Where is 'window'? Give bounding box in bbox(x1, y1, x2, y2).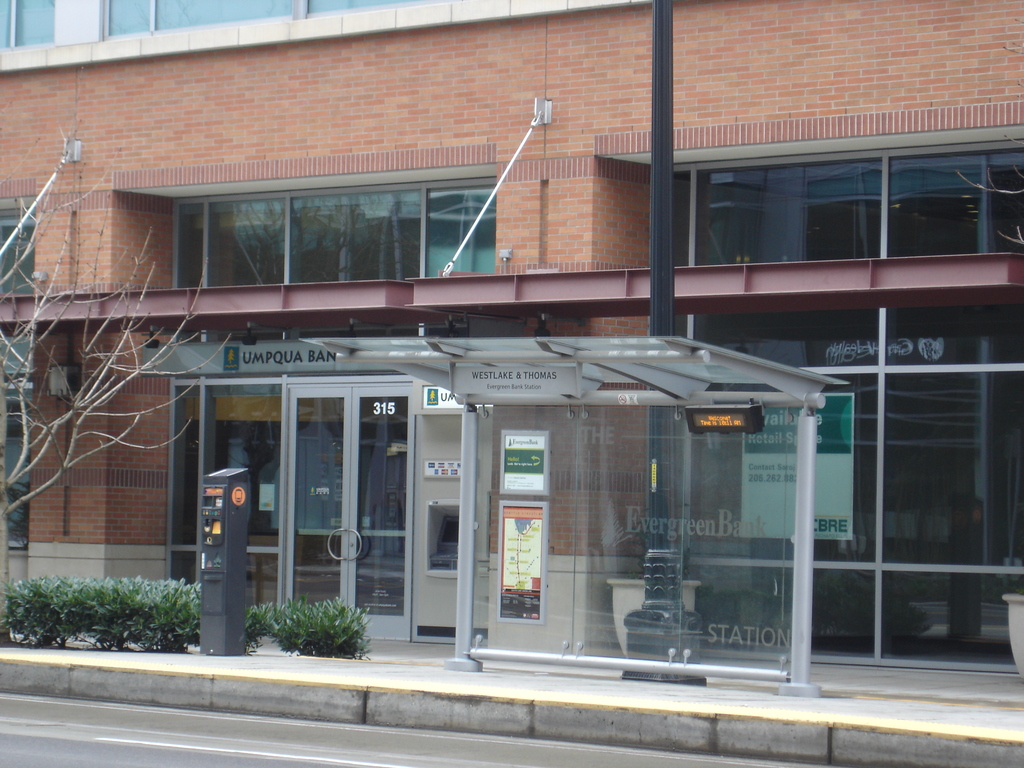
bbox(308, 0, 440, 16).
